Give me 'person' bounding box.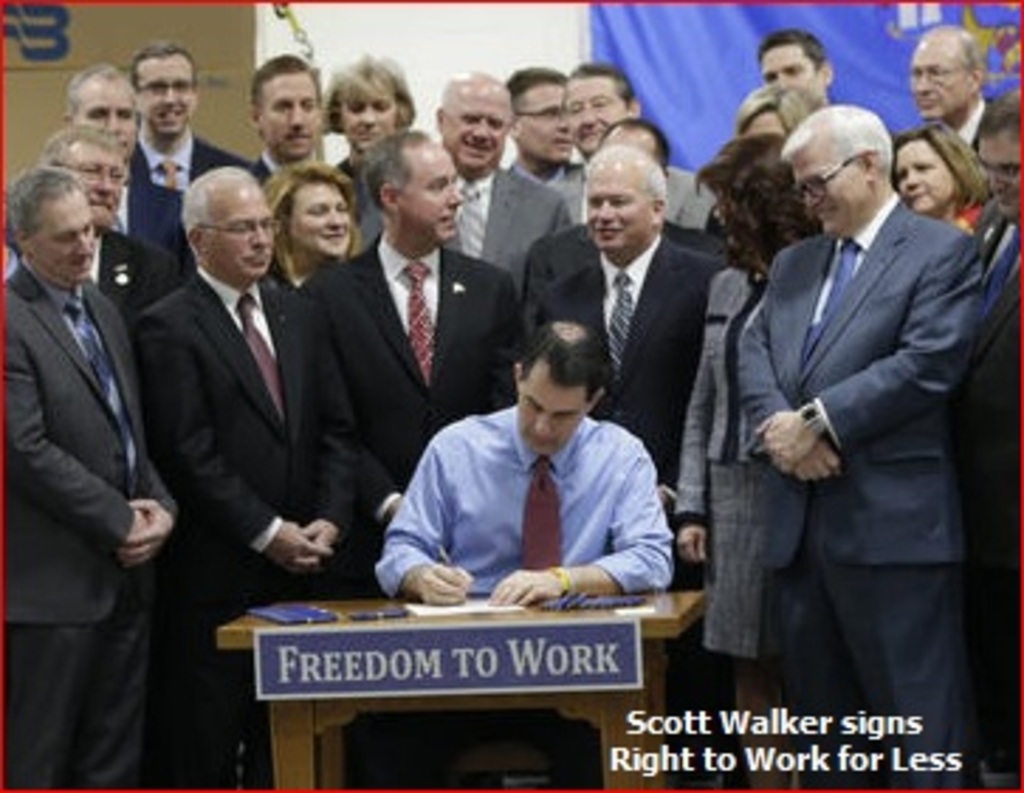
left=542, top=62, right=714, bottom=248.
